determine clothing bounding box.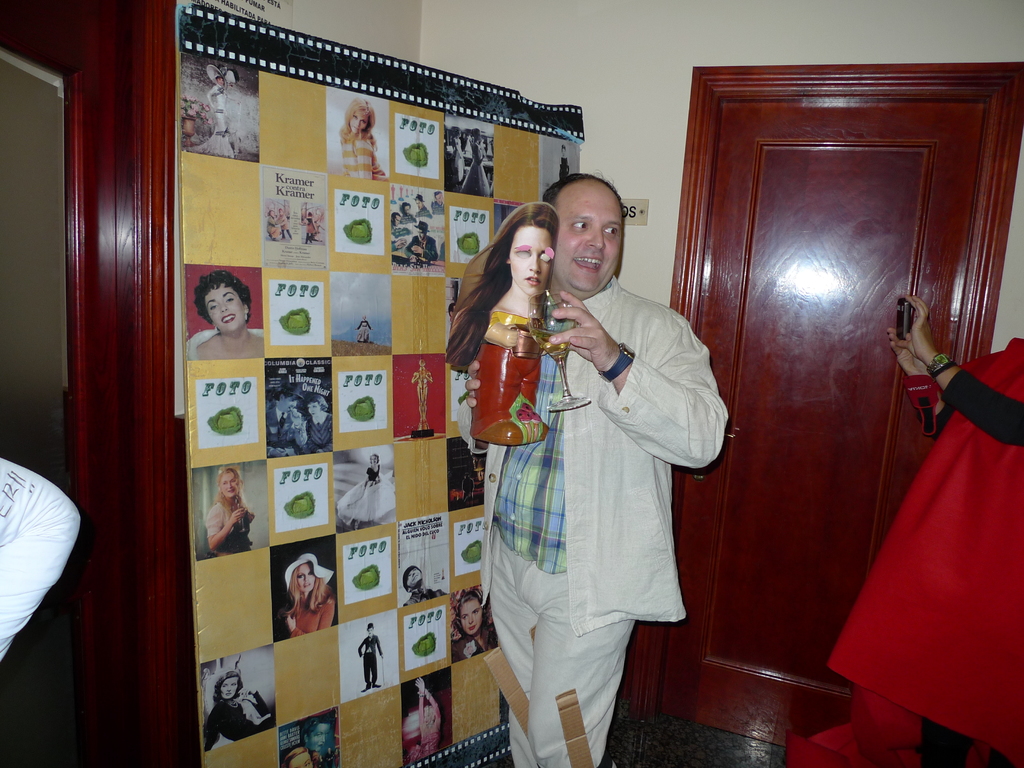
Determined: bbox=(458, 142, 492, 192).
